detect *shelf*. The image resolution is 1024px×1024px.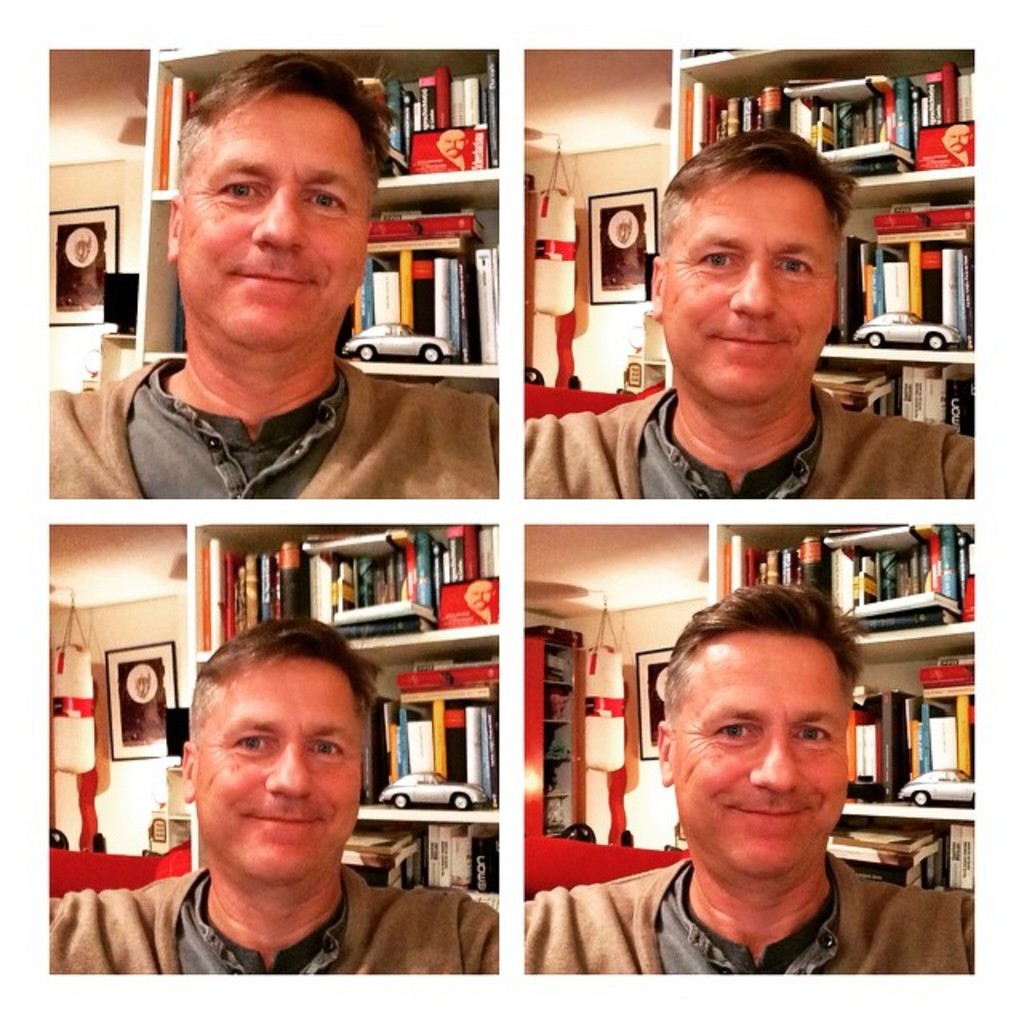
rect(778, 176, 981, 379).
